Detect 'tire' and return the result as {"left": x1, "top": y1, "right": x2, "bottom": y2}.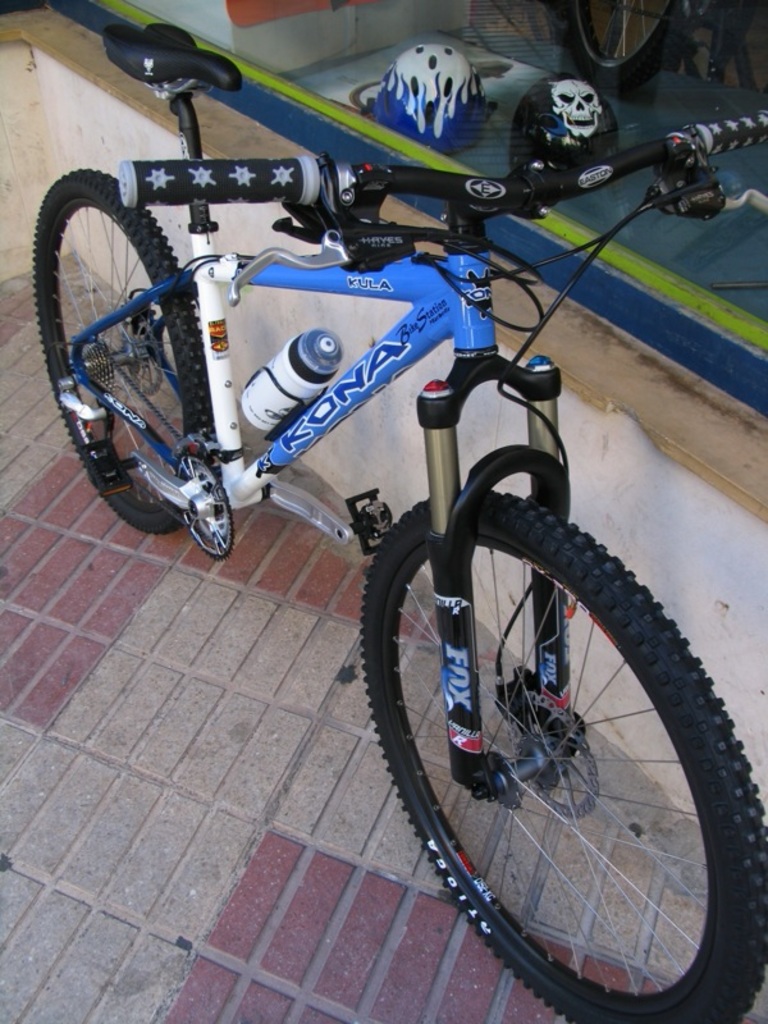
{"left": 28, "top": 165, "right": 212, "bottom": 532}.
